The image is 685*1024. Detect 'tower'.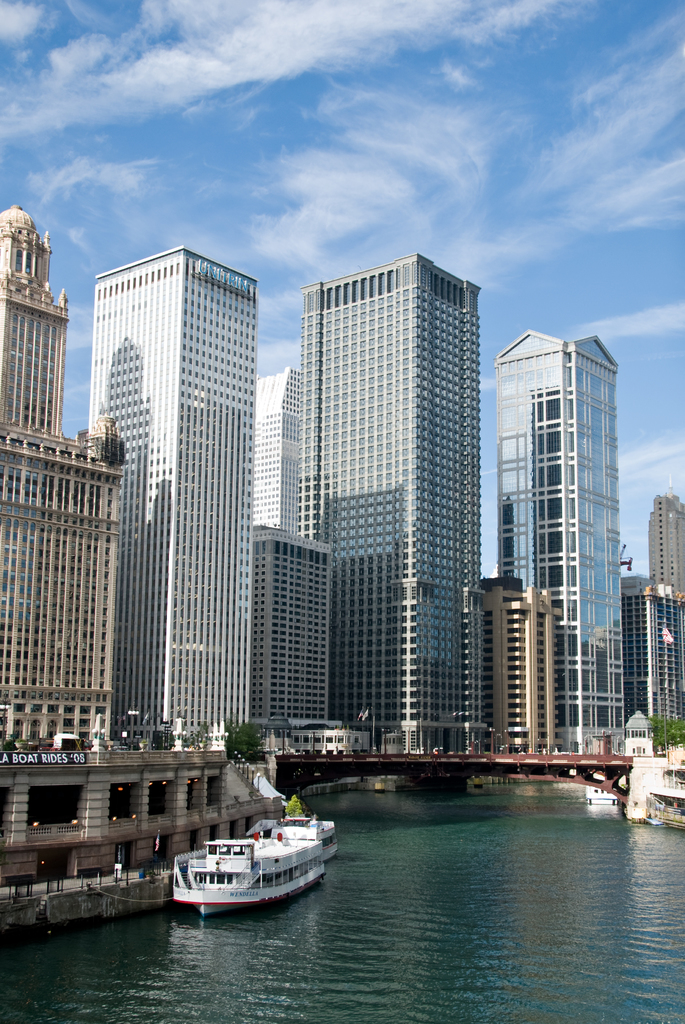
Detection: detection(647, 488, 678, 590).
